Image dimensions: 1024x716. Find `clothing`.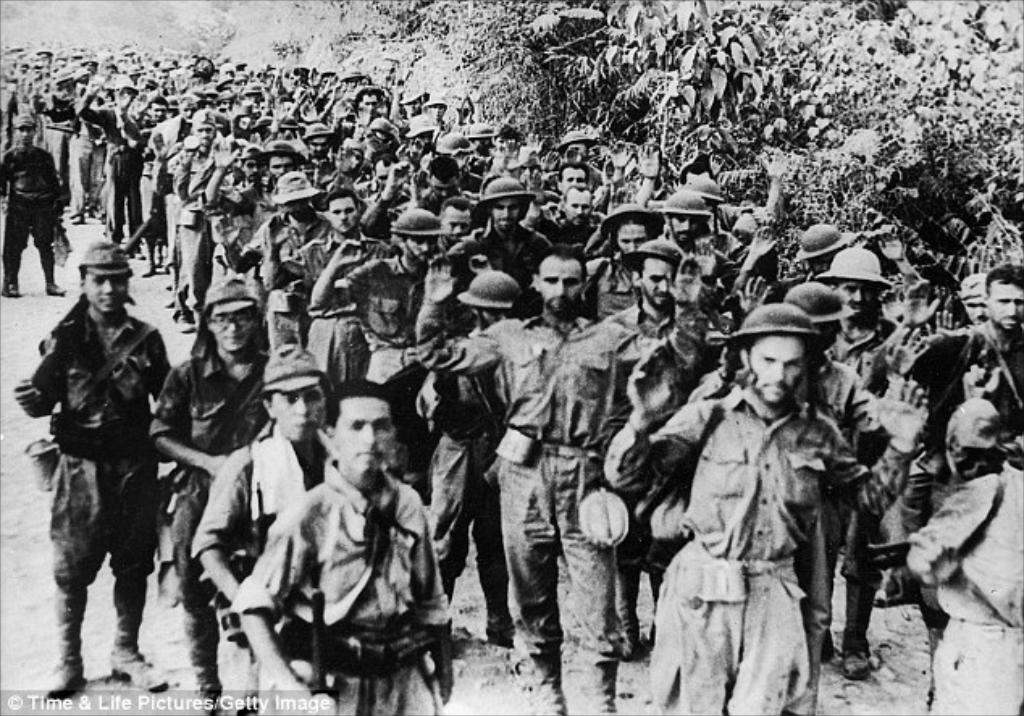
[x1=150, y1=352, x2=258, y2=714].
